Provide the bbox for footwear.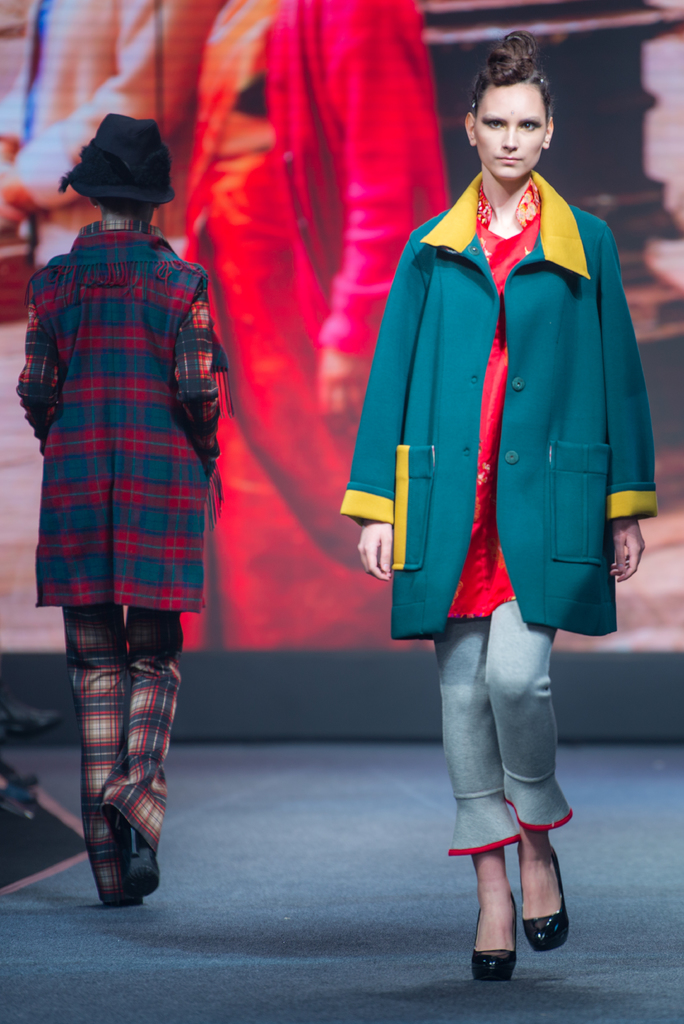
select_region(520, 845, 574, 952).
